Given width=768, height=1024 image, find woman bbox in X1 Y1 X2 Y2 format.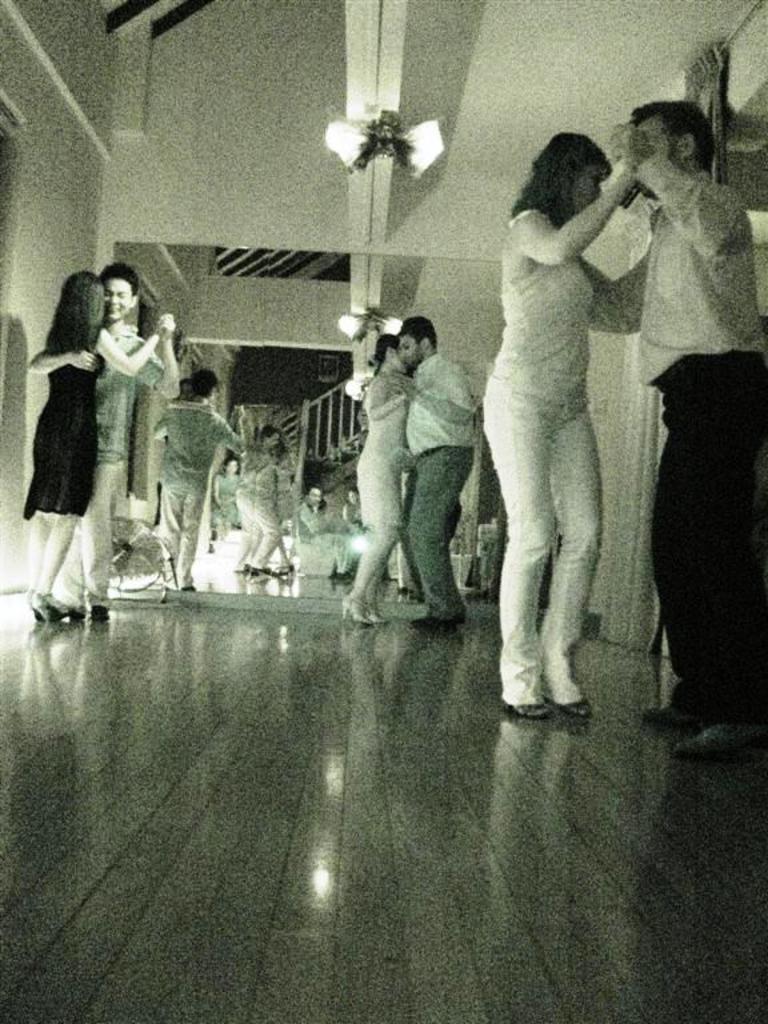
209 453 232 525.
